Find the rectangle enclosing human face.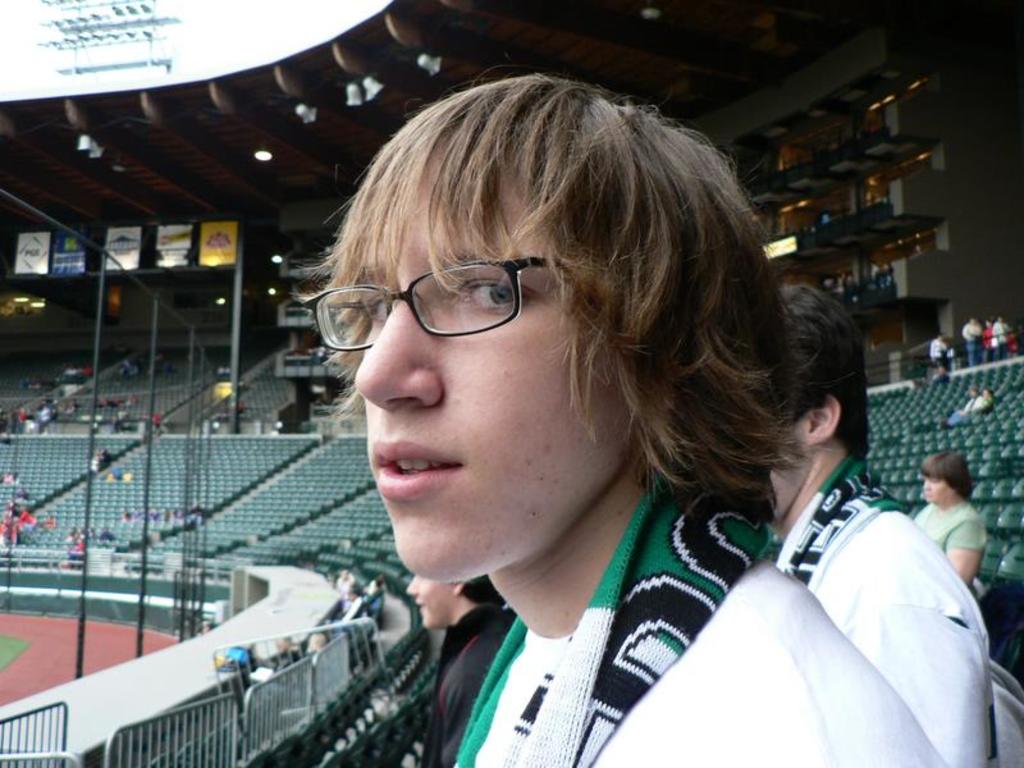
[918,471,956,509].
